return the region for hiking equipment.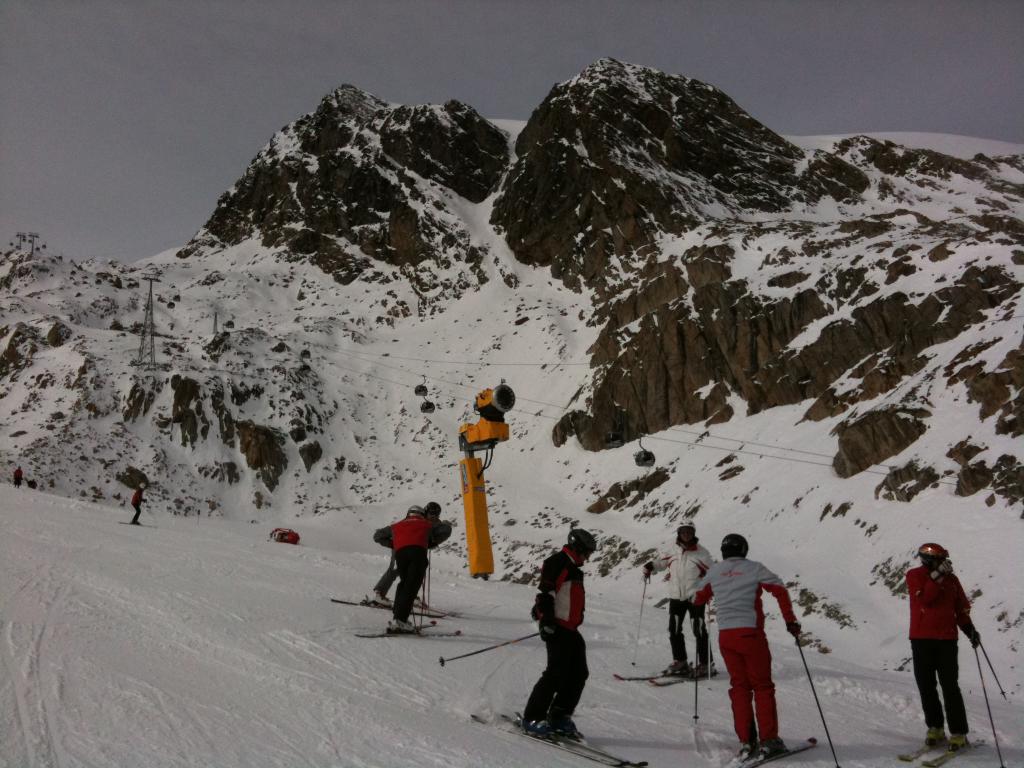
crop(690, 610, 699, 729).
